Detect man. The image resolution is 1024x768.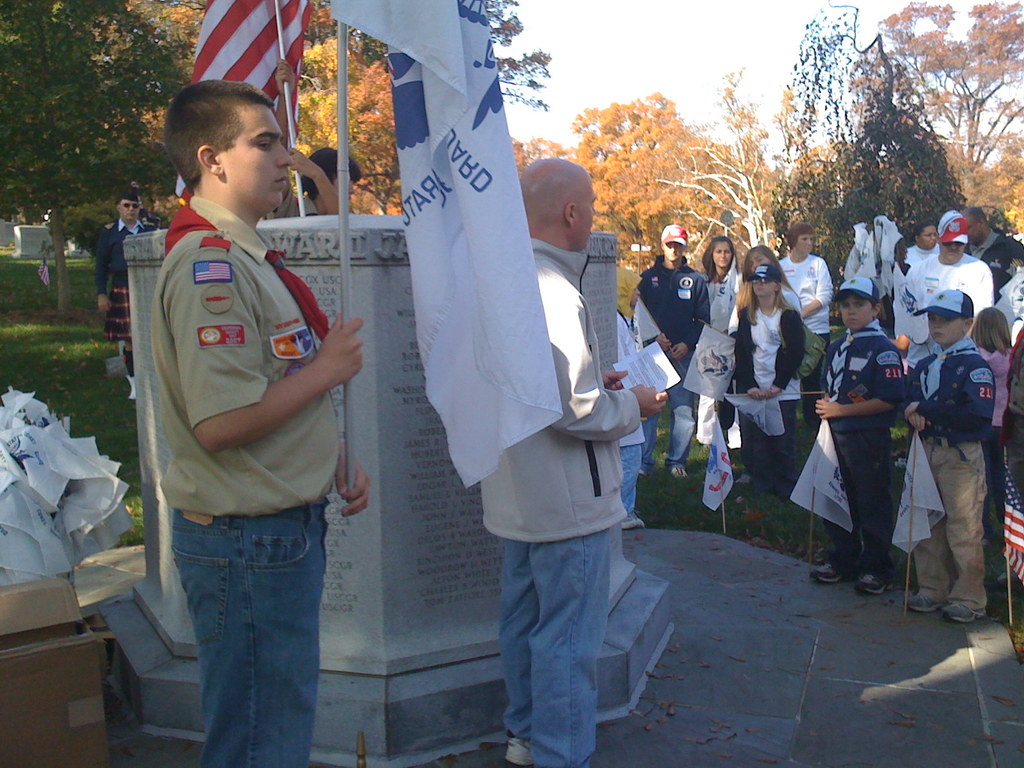
(x1=518, y1=156, x2=668, y2=767).
